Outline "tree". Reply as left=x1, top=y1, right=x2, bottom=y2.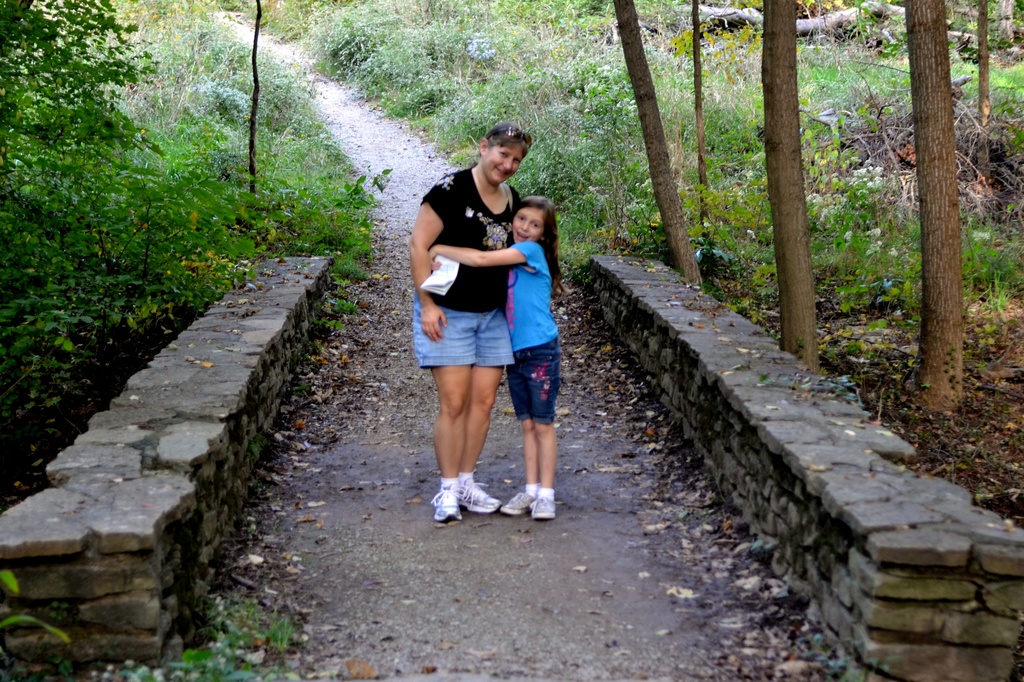
left=609, top=0, right=708, bottom=301.
